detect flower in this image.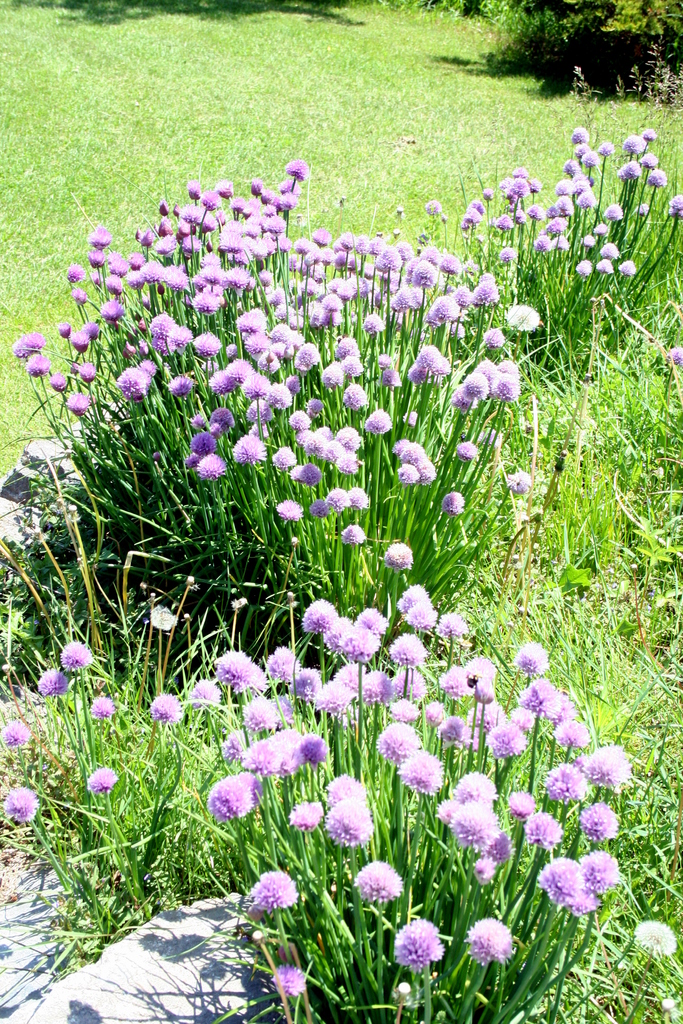
Detection: [85, 764, 119, 796].
